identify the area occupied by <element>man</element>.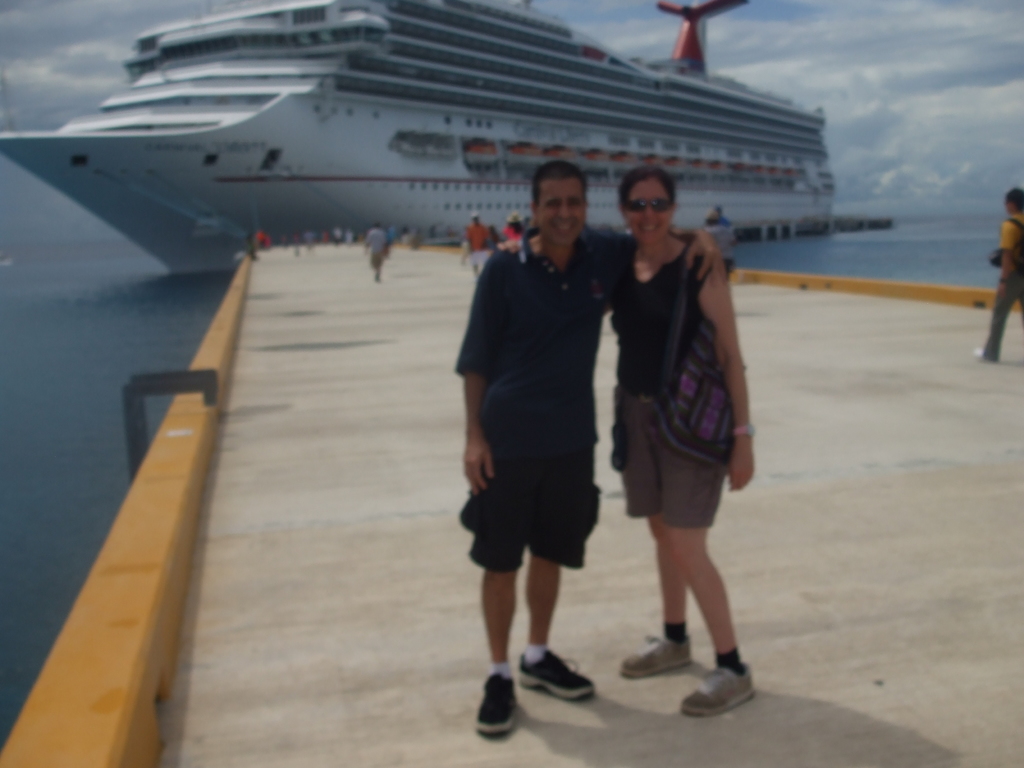
Area: x1=361 y1=221 x2=392 y2=282.
